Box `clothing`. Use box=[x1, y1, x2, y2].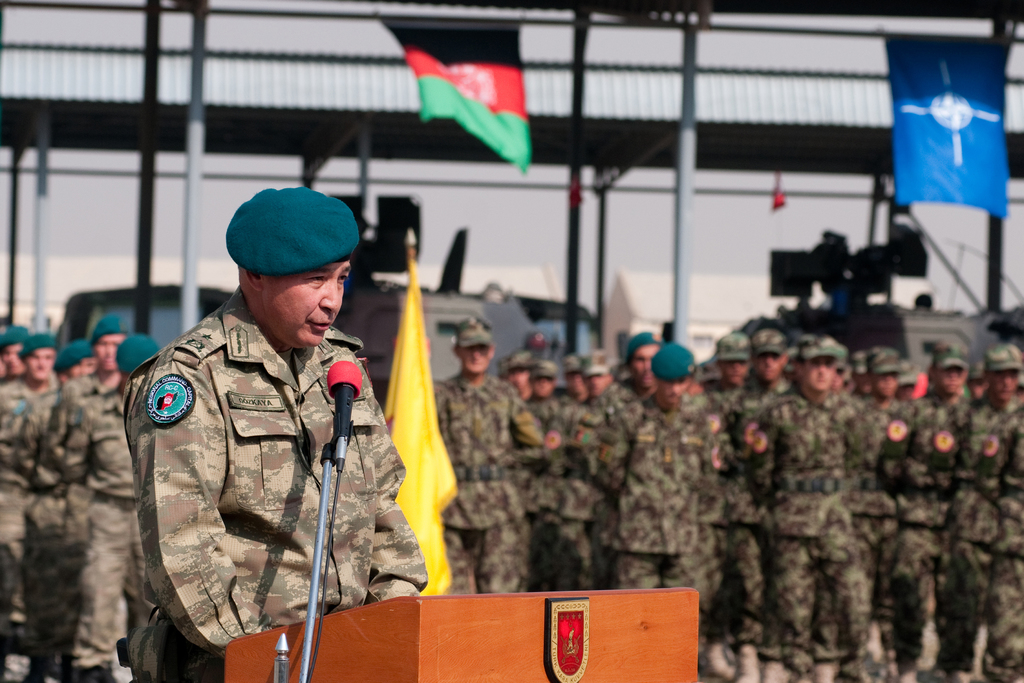
box=[6, 361, 87, 682].
